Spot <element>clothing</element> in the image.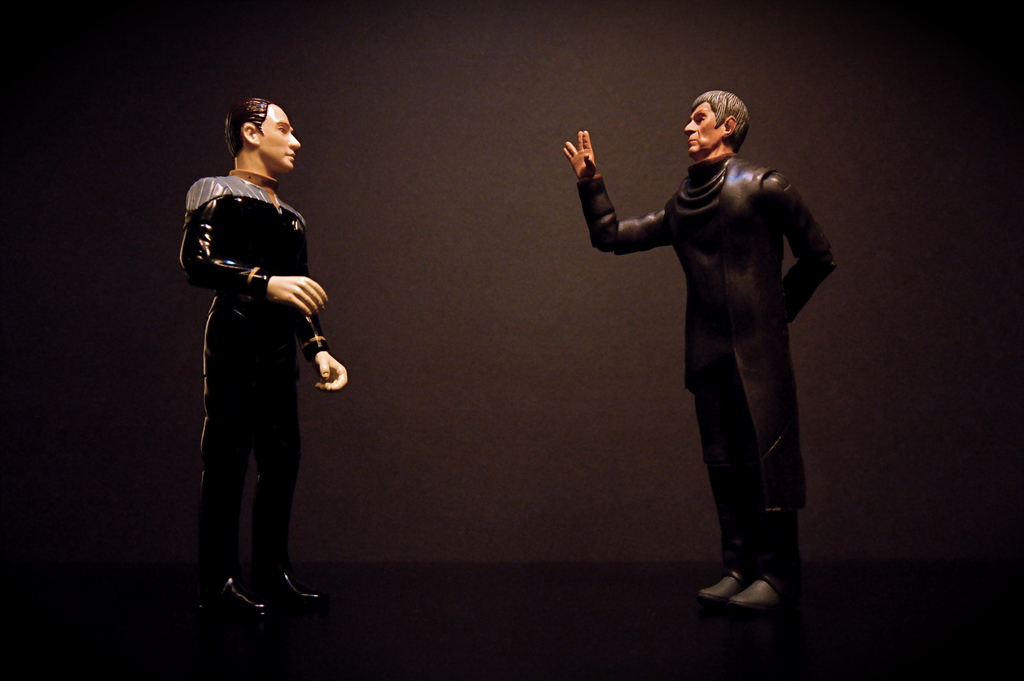
<element>clothing</element> found at (x1=171, y1=167, x2=337, y2=577).
